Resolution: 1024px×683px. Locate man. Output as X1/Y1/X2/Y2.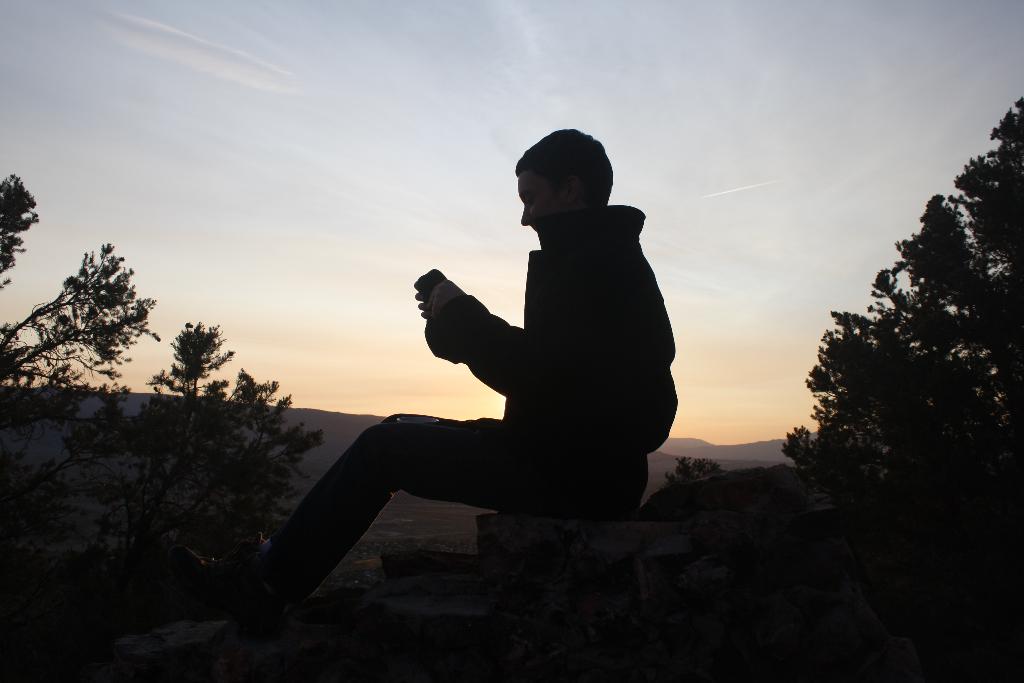
280/161/669/601.
